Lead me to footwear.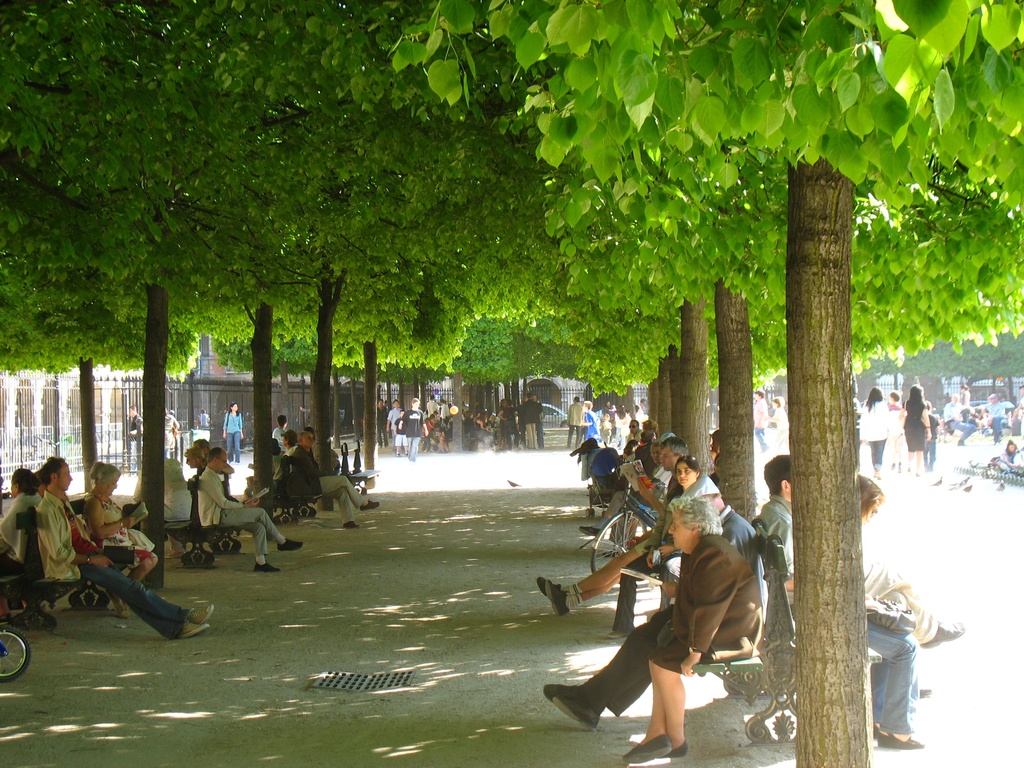
Lead to {"x1": 357, "y1": 499, "x2": 378, "y2": 509}.
